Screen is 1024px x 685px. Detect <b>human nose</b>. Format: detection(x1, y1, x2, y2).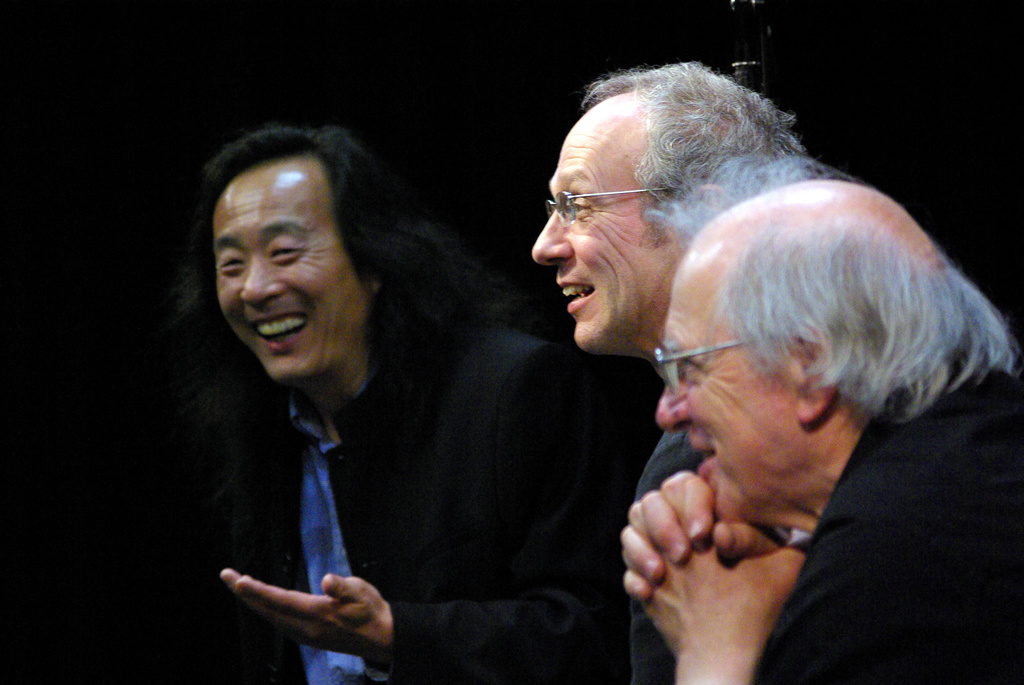
detection(657, 386, 696, 429).
